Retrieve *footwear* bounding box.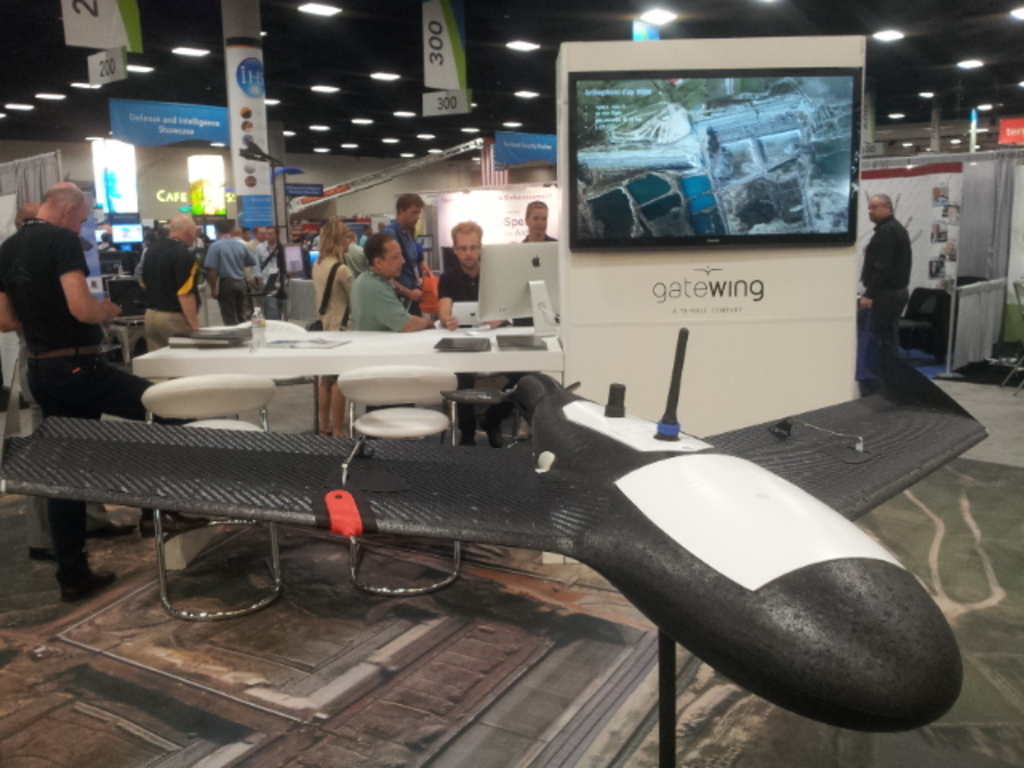
Bounding box: (61,566,122,598).
